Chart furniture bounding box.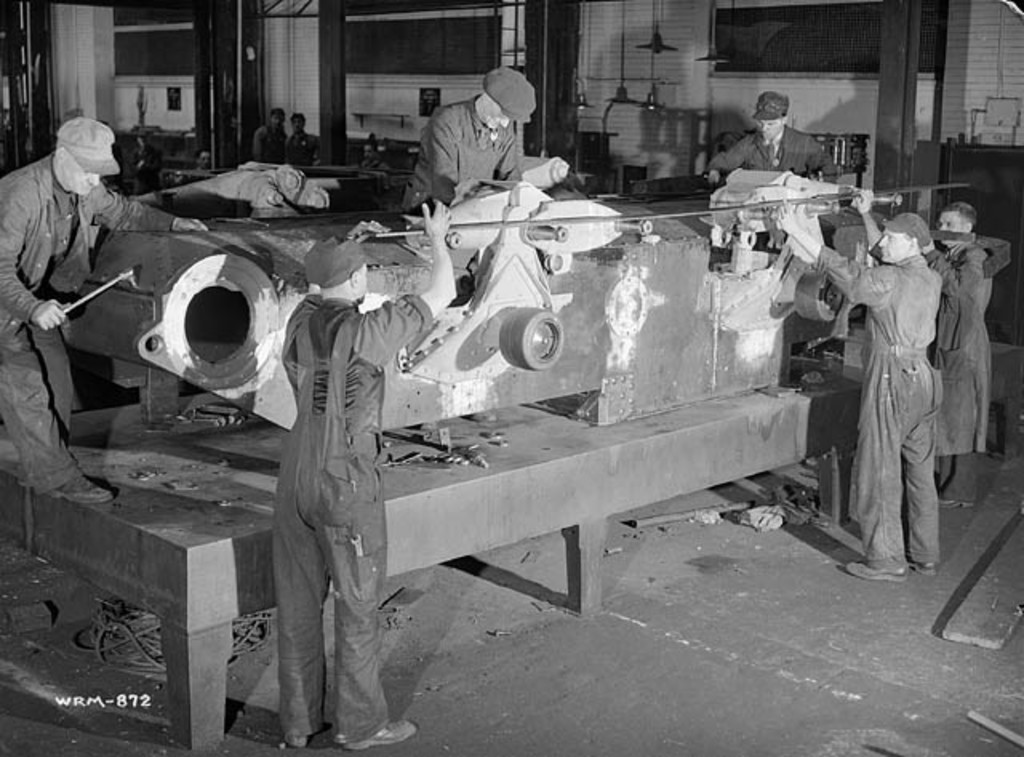
Charted: BBox(941, 133, 1018, 344).
